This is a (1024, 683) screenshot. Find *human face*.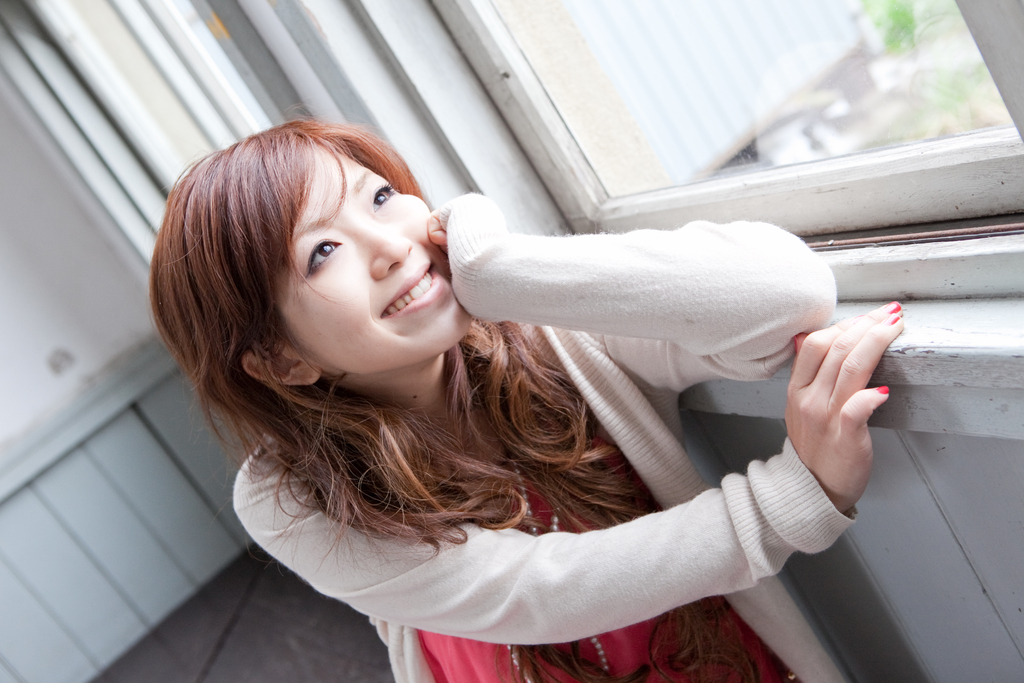
Bounding box: x1=269, y1=137, x2=471, y2=372.
